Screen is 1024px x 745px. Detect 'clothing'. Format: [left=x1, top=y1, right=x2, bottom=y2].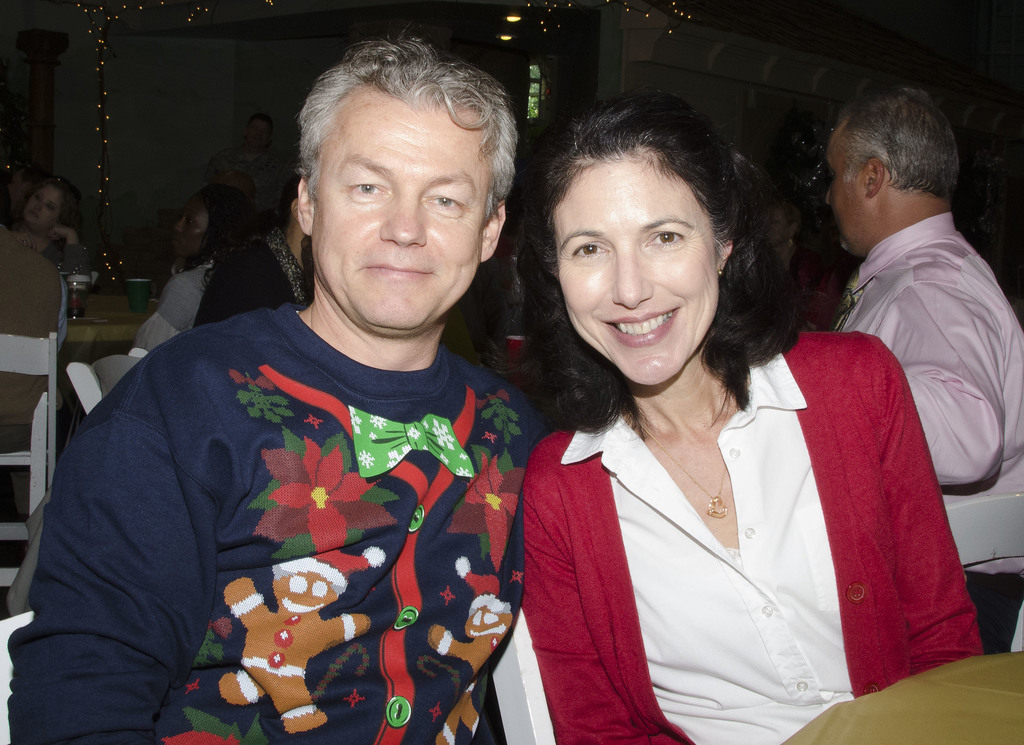
[left=520, top=329, right=983, bottom=744].
